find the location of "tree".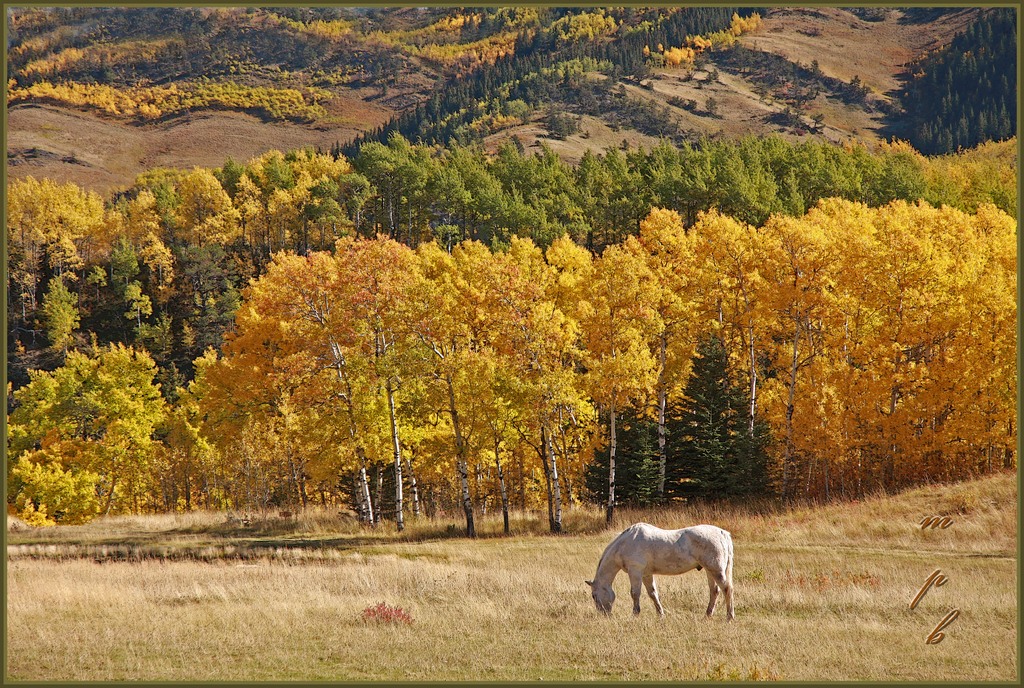
Location: rect(99, 270, 177, 354).
